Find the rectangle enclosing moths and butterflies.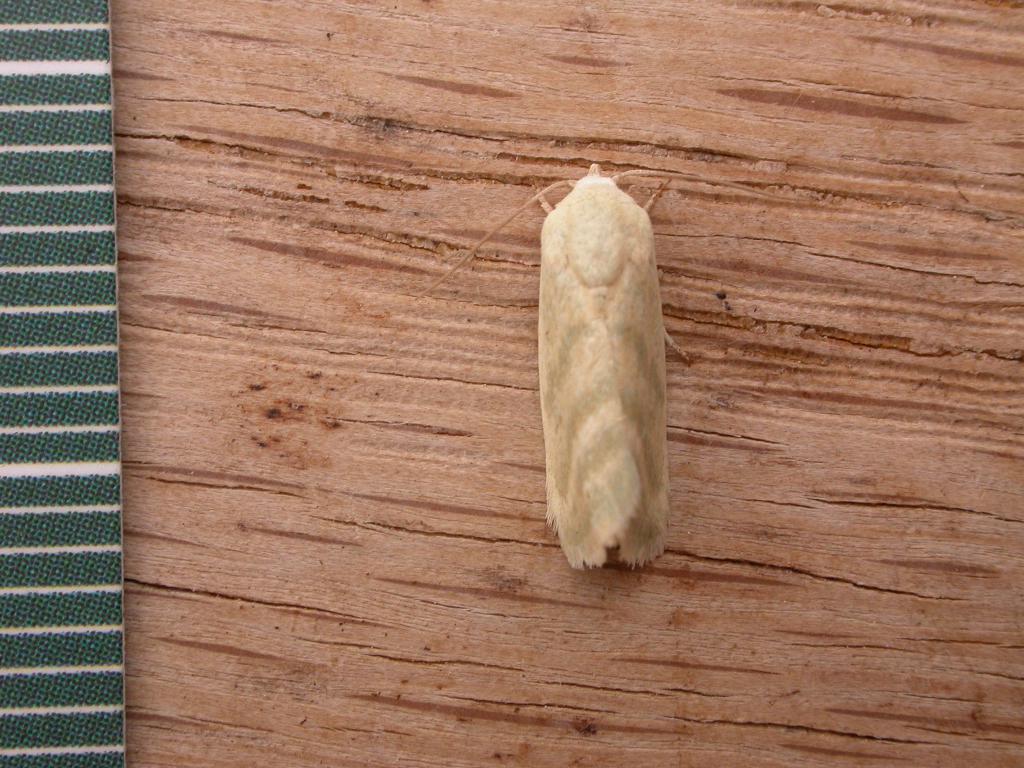
(404,158,801,575).
